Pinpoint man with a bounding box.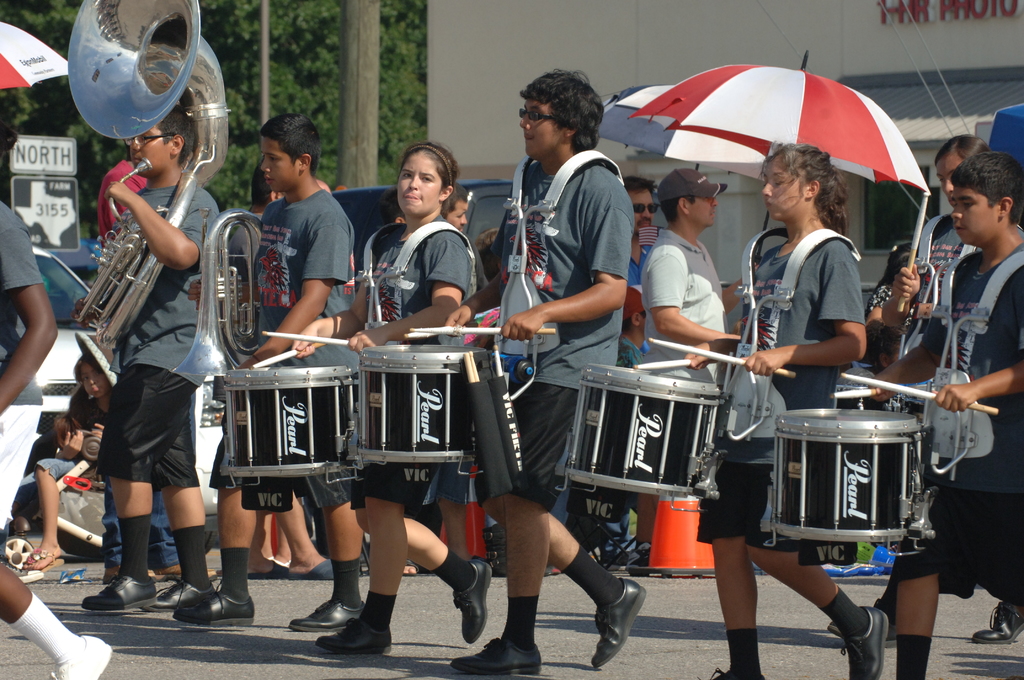
<region>610, 291, 644, 364</region>.
